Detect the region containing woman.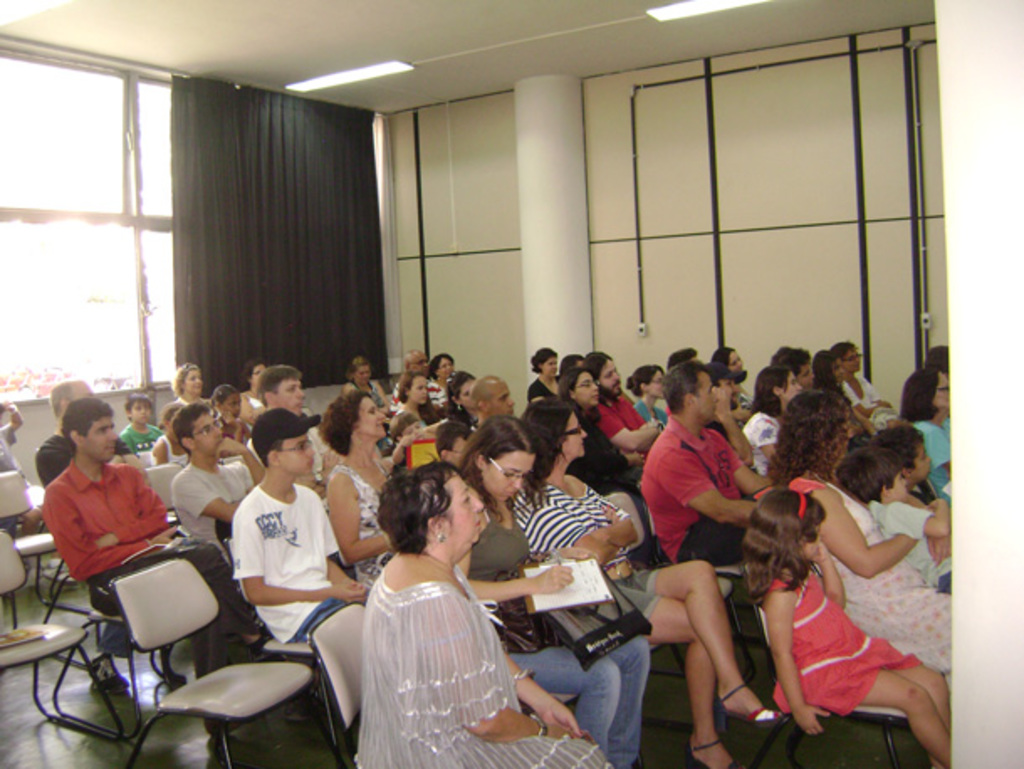
x1=369 y1=479 x2=606 y2=767.
